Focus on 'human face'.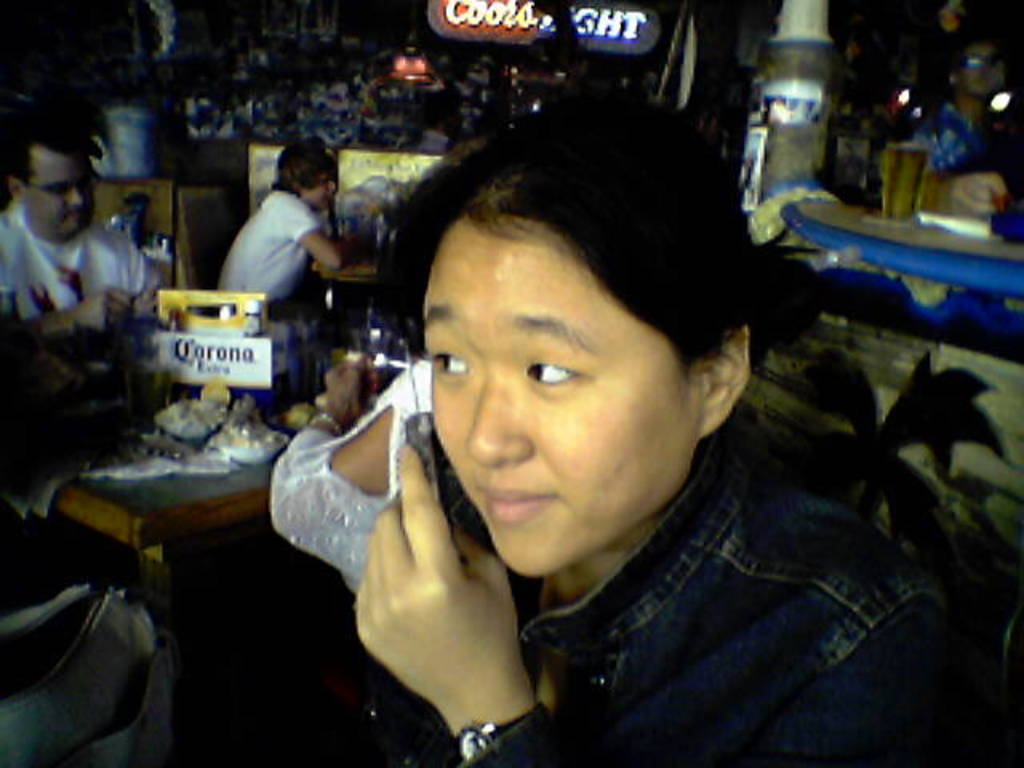
Focused at <region>304, 163, 338, 210</region>.
